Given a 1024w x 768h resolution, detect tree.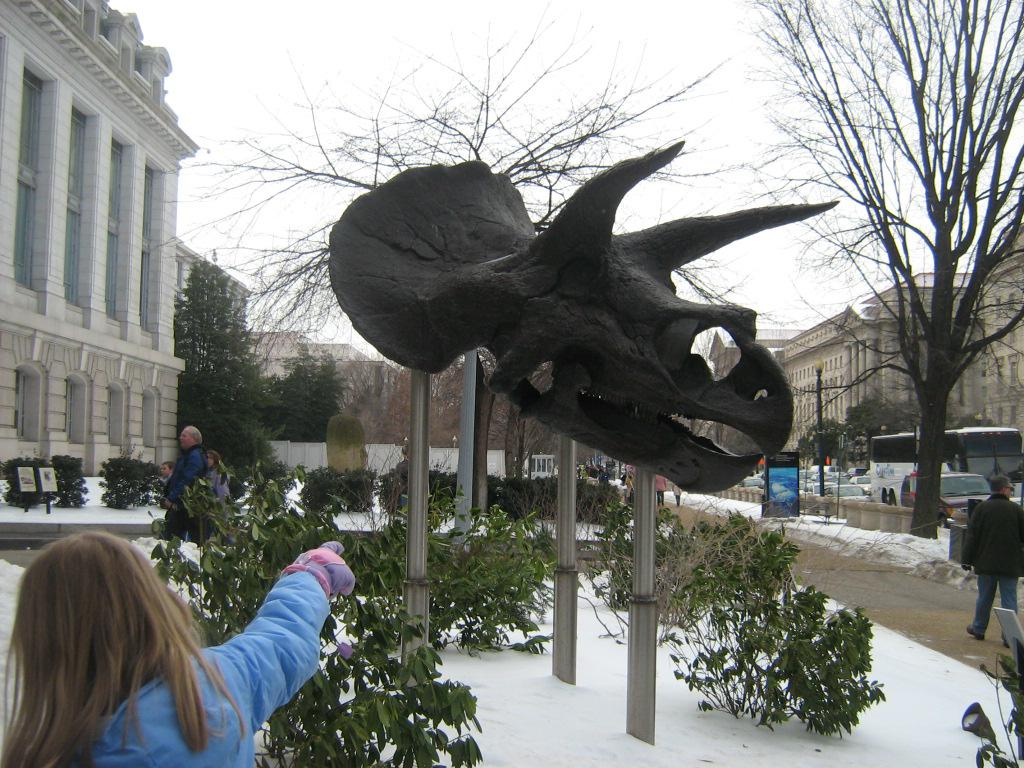
[154,263,266,467].
